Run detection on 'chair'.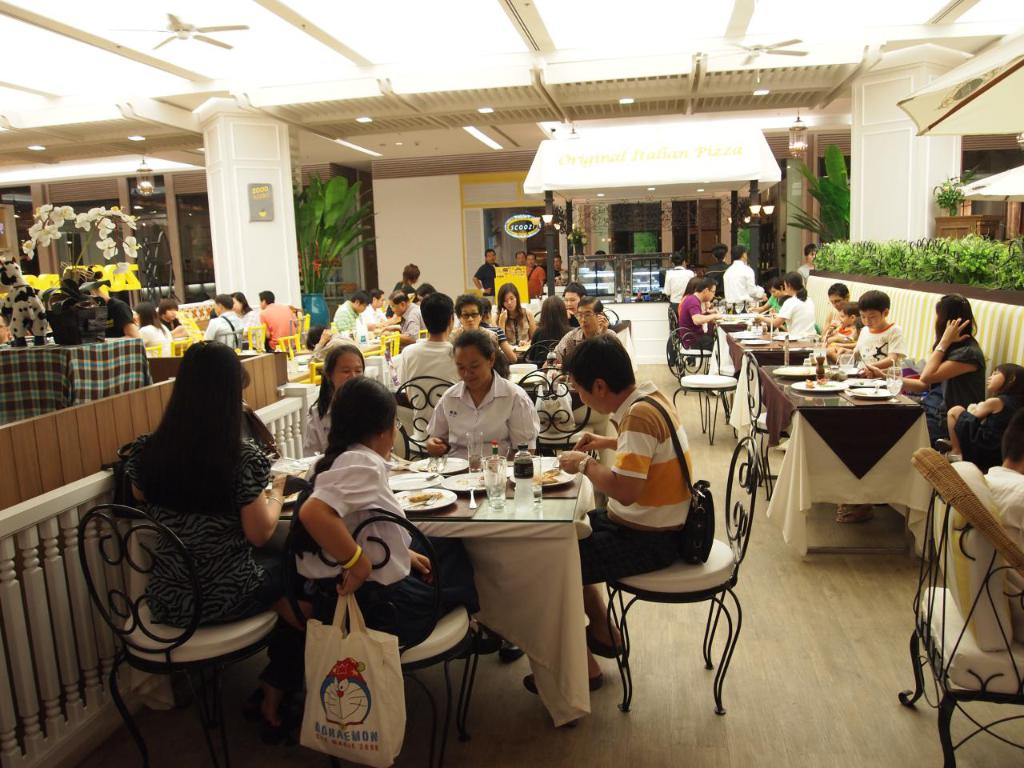
Result: (x1=580, y1=406, x2=748, y2=743).
